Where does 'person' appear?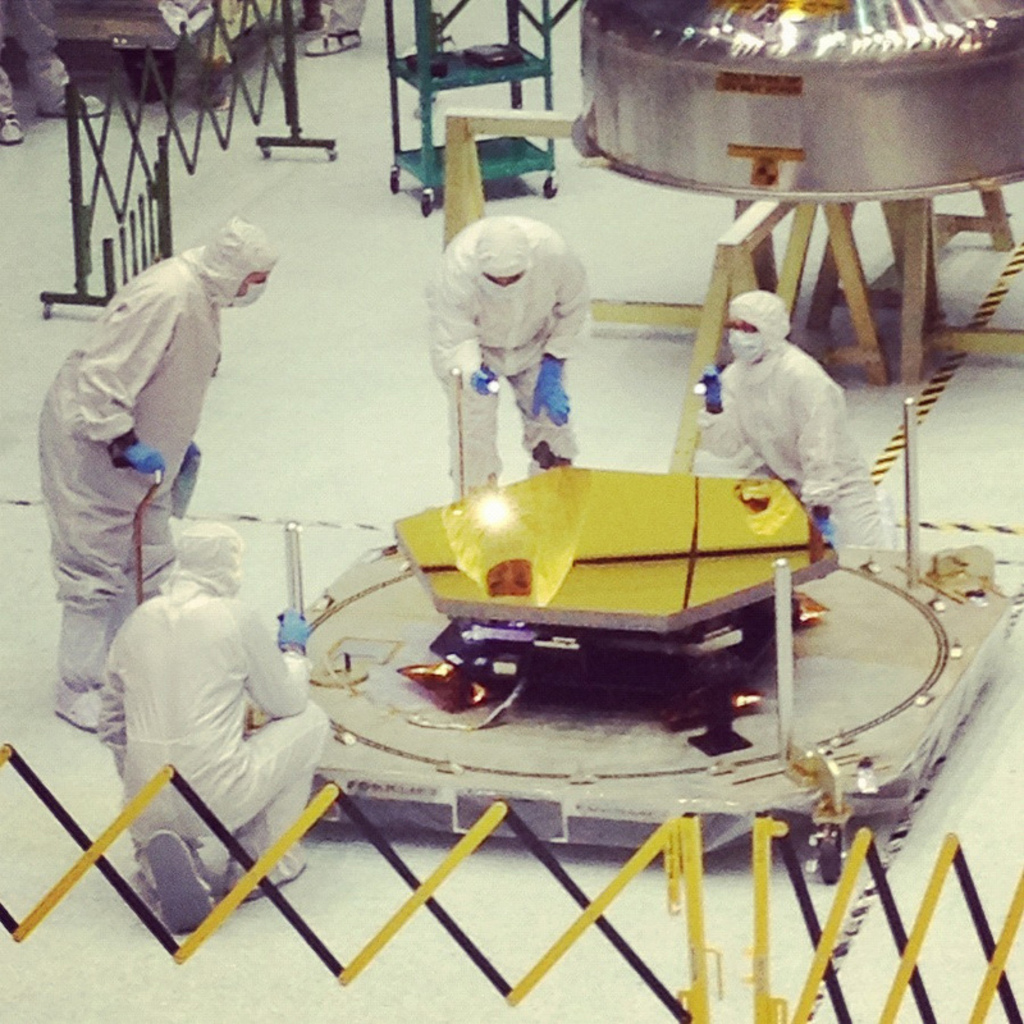
Appears at 88:530:314:924.
